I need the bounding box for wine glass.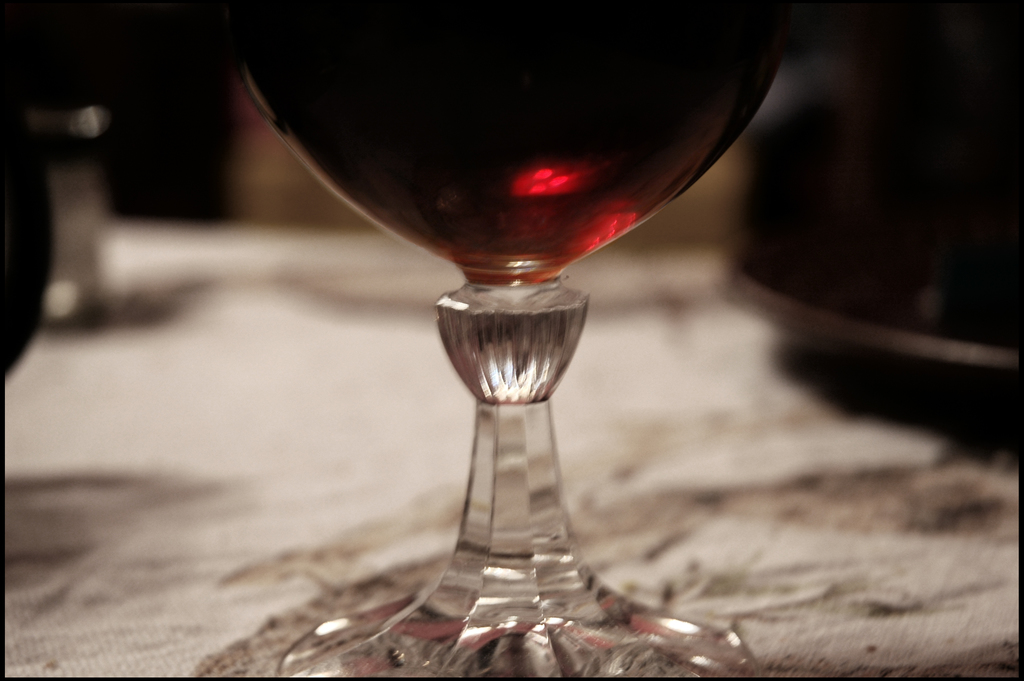
Here it is: bbox=(239, 0, 787, 674).
